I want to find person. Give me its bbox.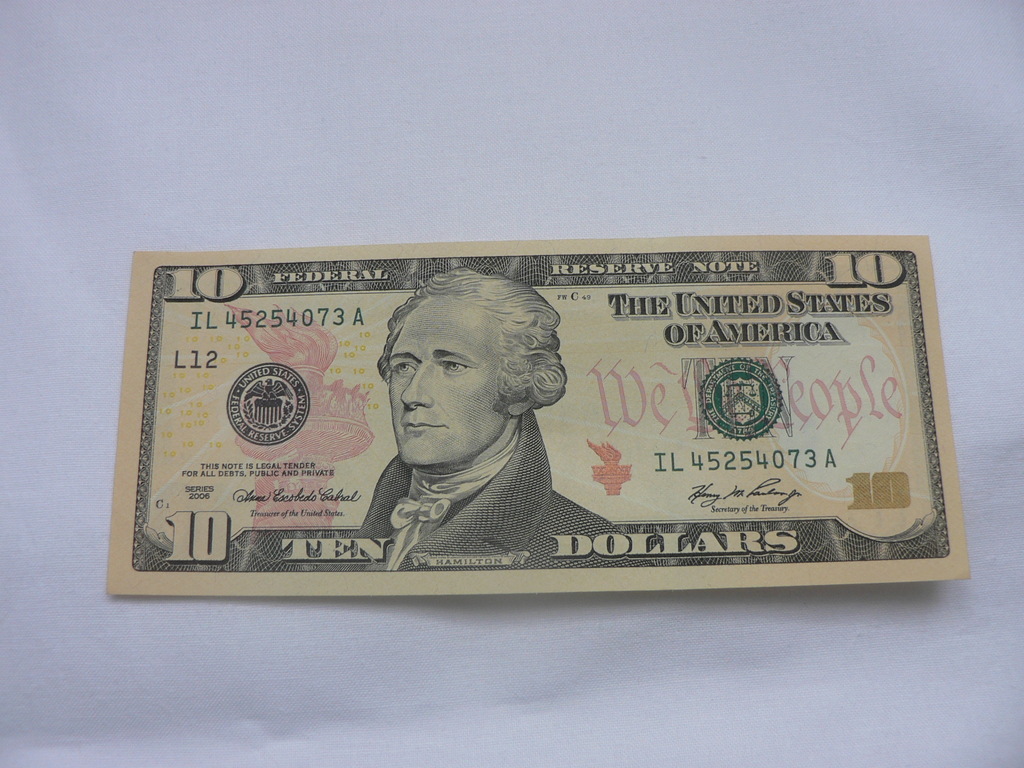
box=[320, 273, 618, 568].
